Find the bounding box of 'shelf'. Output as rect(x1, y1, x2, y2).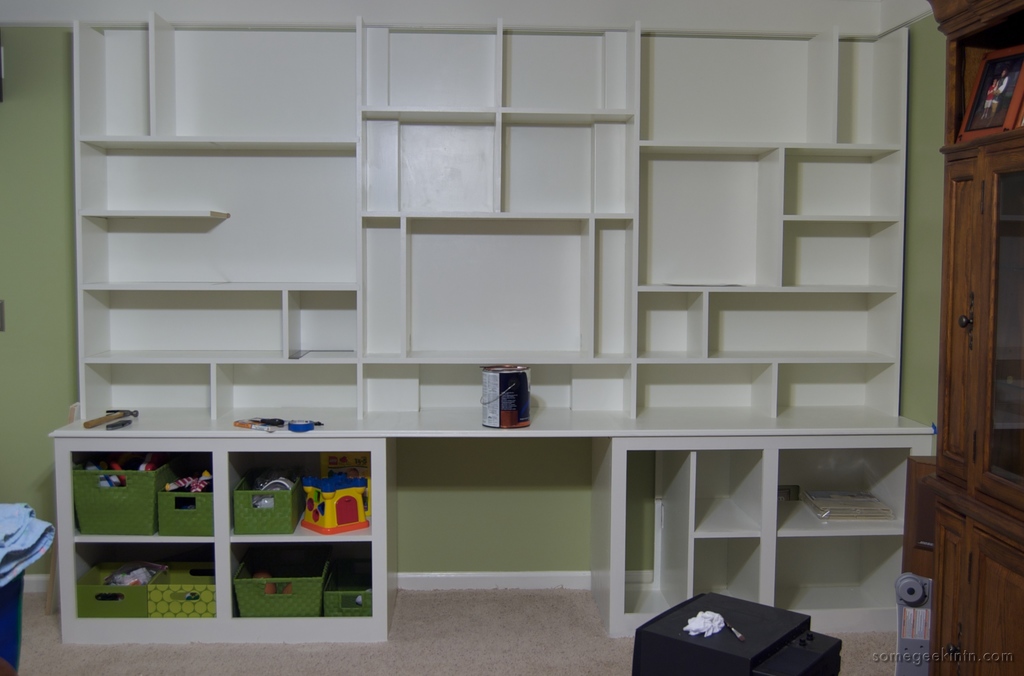
rect(68, 0, 903, 414).
